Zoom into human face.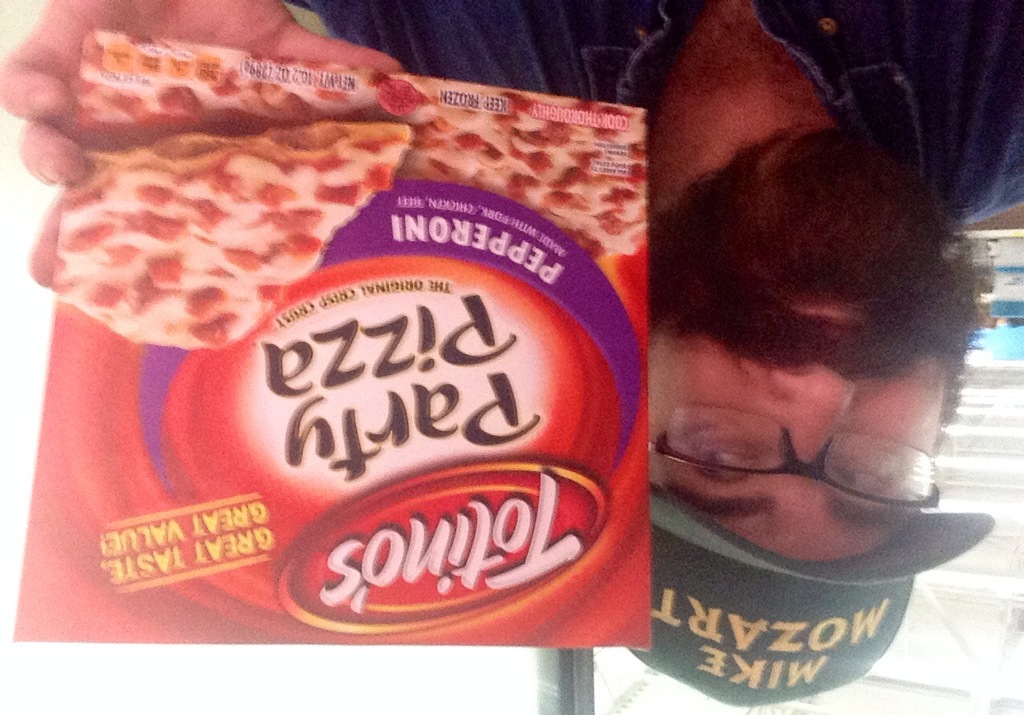
Zoom target: {"left": 642, "top": 140, "right": 957, "bottom": 575}.
